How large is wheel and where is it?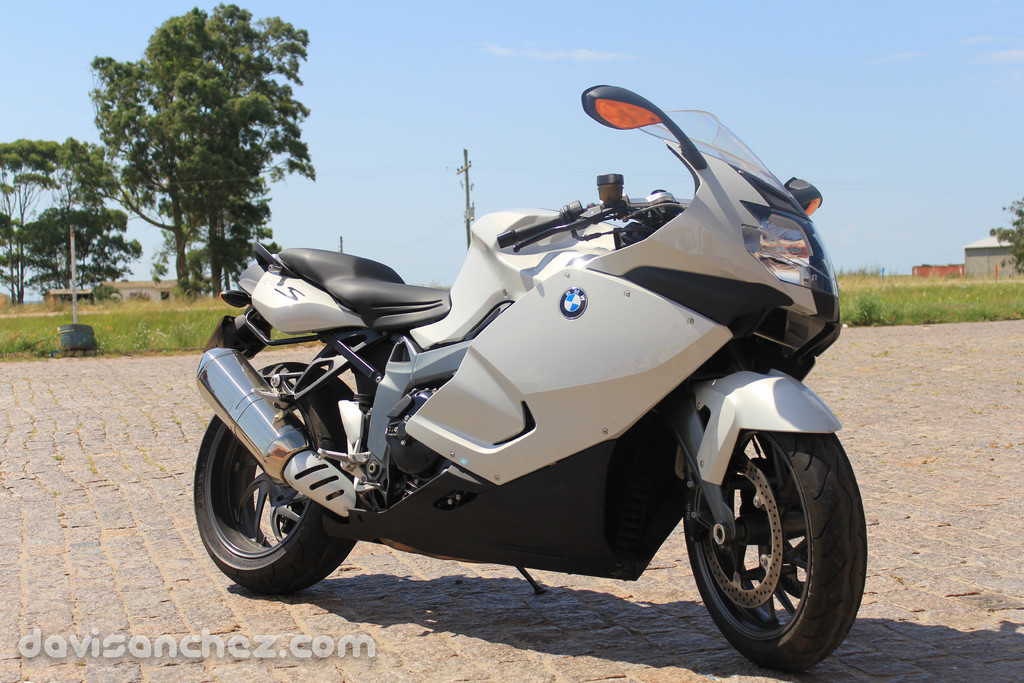
Bounding box: BBox(191, 360, 360, 597).
